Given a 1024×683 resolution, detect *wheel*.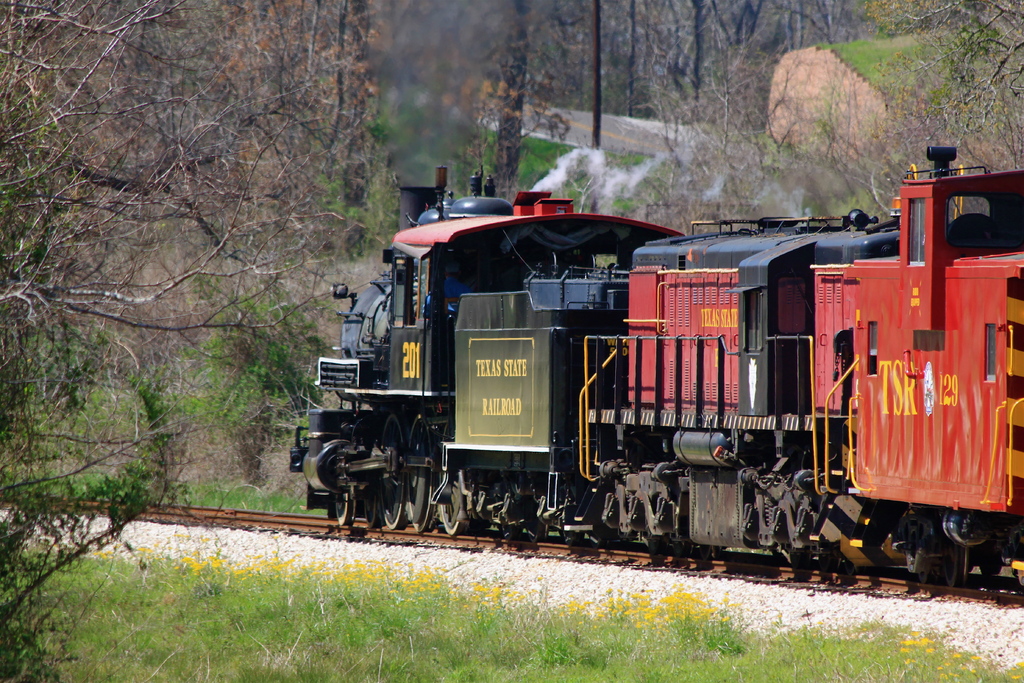
bbox=[364, 484, 385, 530].
